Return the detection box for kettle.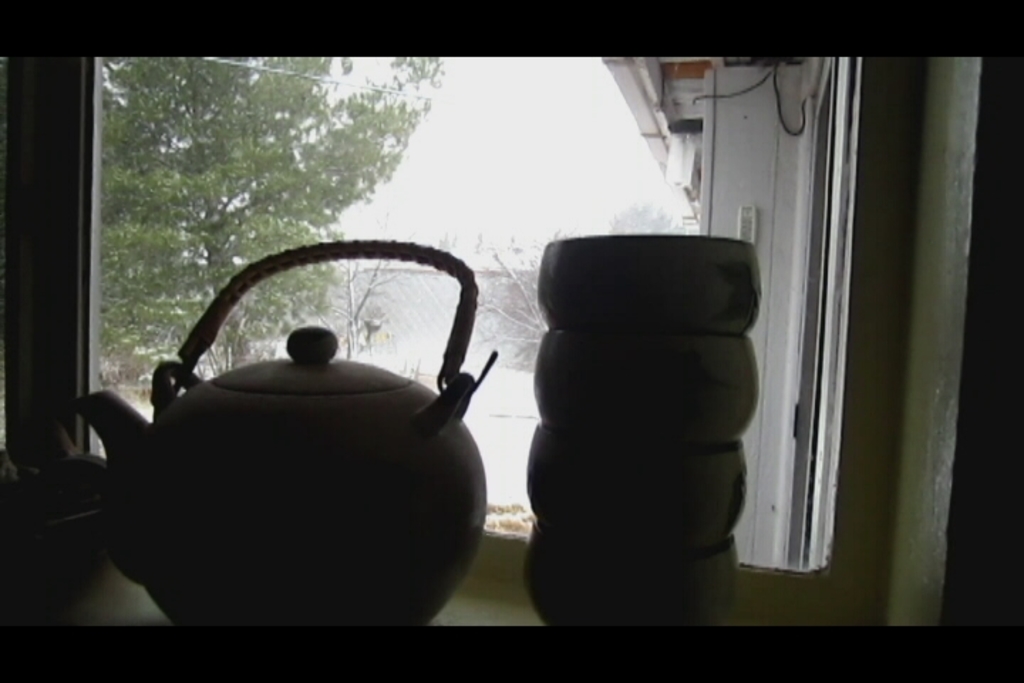
x1=51 y1=233 x2=501 y2=640.
